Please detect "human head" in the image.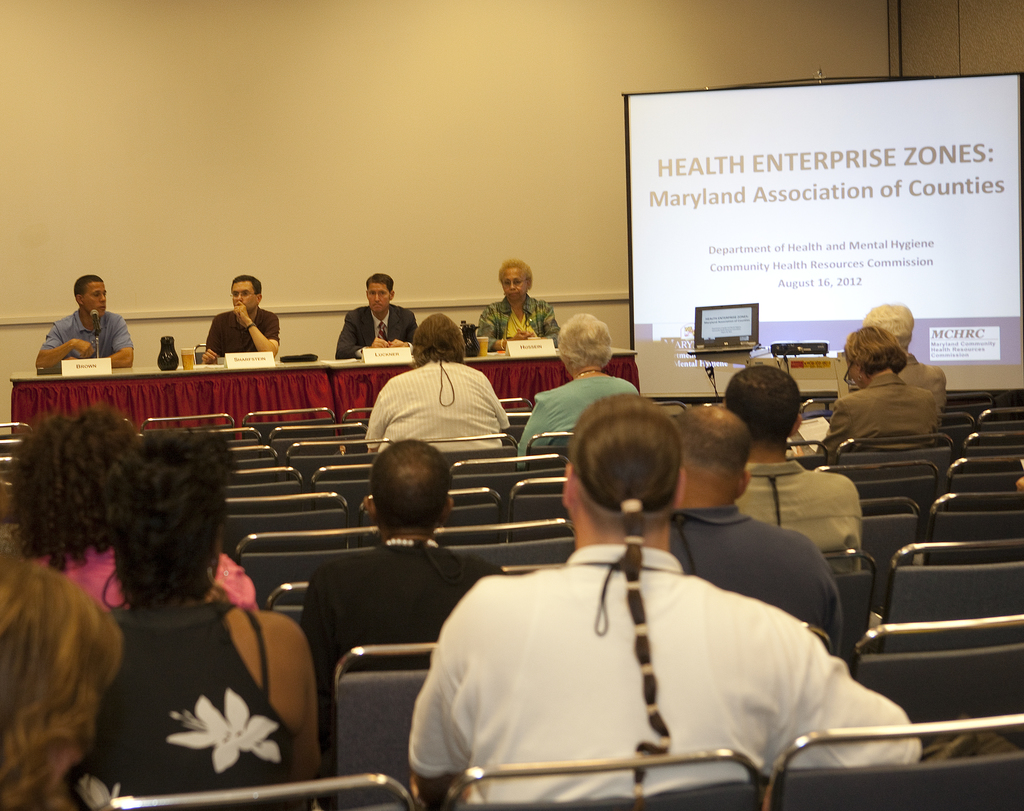
l=866, t=300, r=917, b=350.
